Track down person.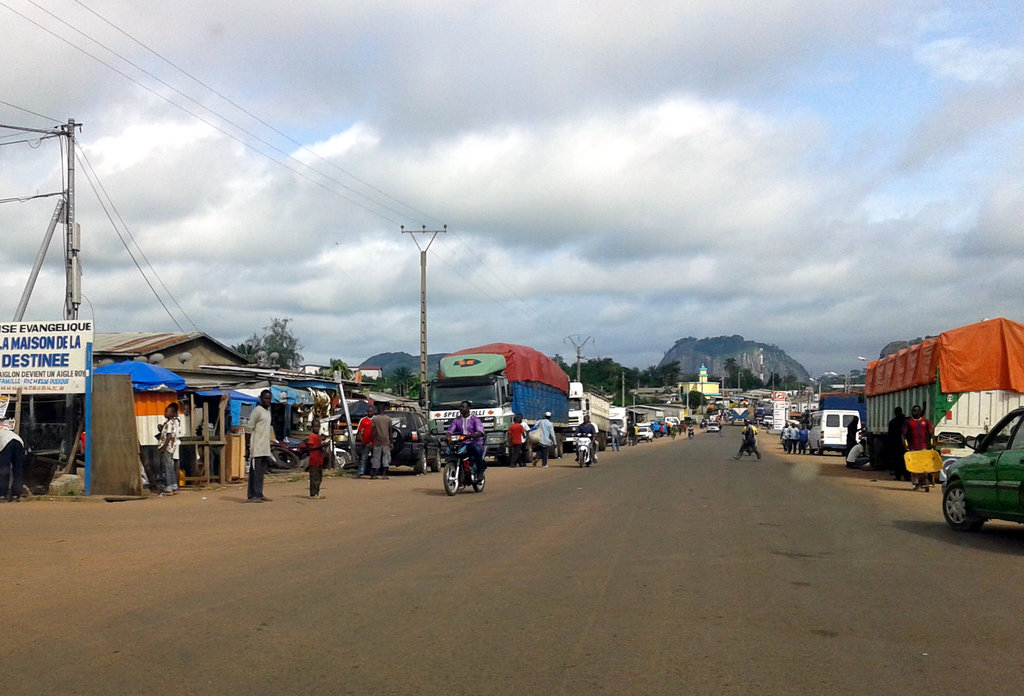
Tracked to box(902, 404, 937, 495).
